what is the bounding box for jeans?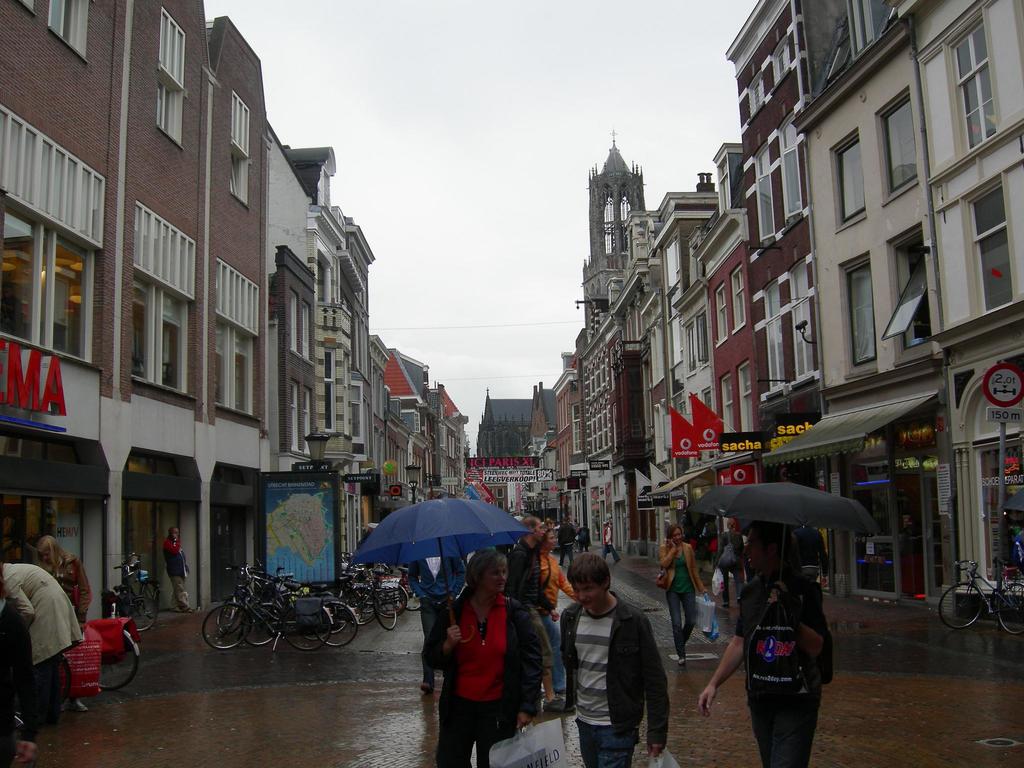
Rect(600, 545, 619, 560).
